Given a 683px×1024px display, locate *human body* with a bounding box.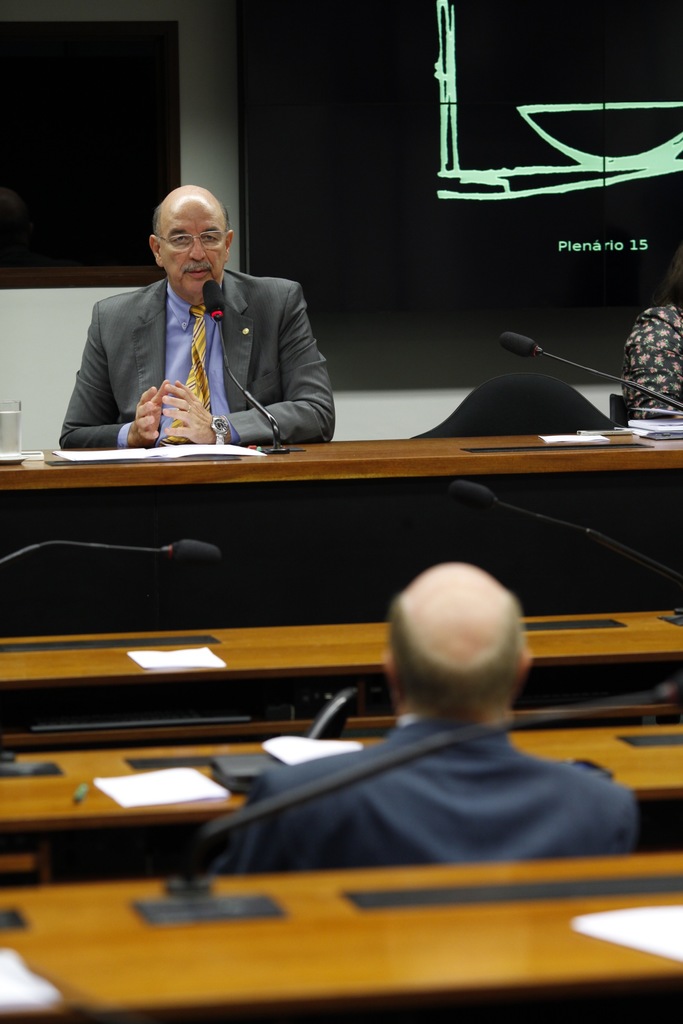
Located: (left=53, top=266, right=338, bottom=443).
